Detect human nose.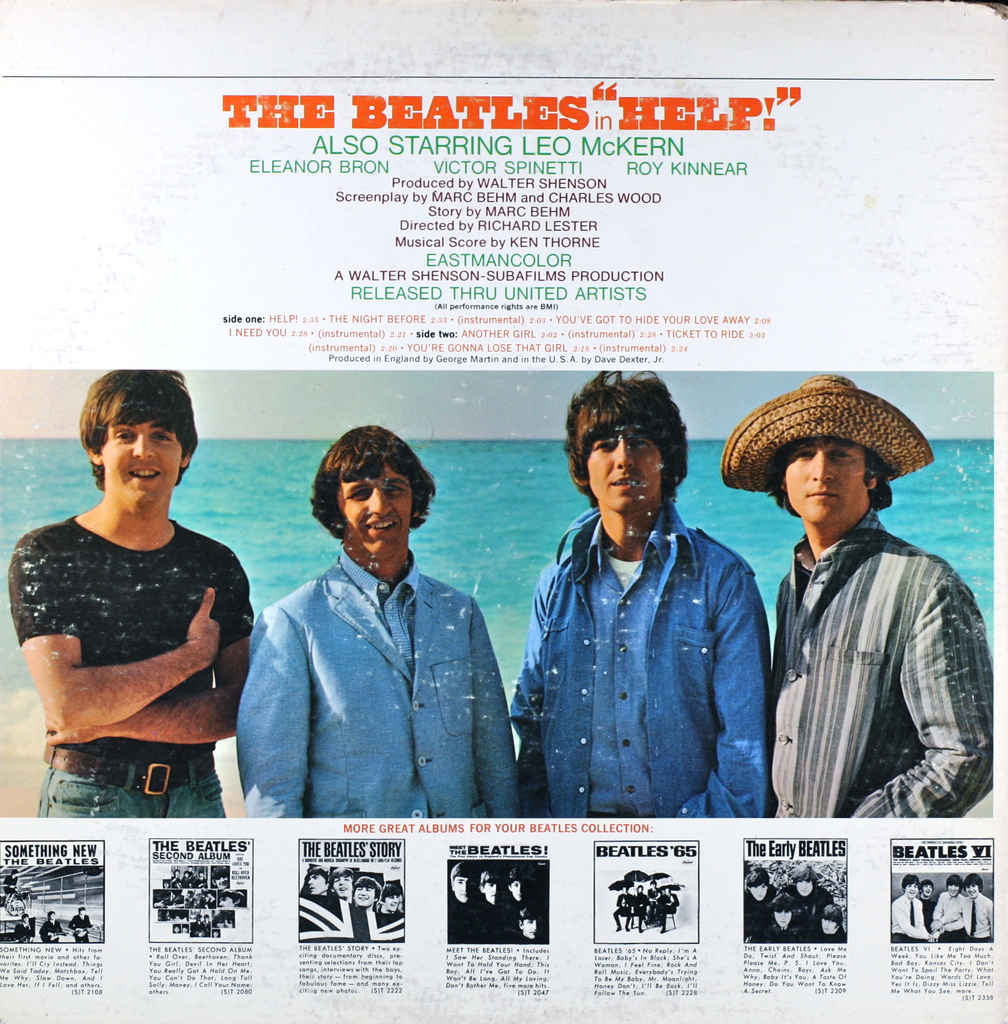
Detected at [824, 917, 829, 926].
